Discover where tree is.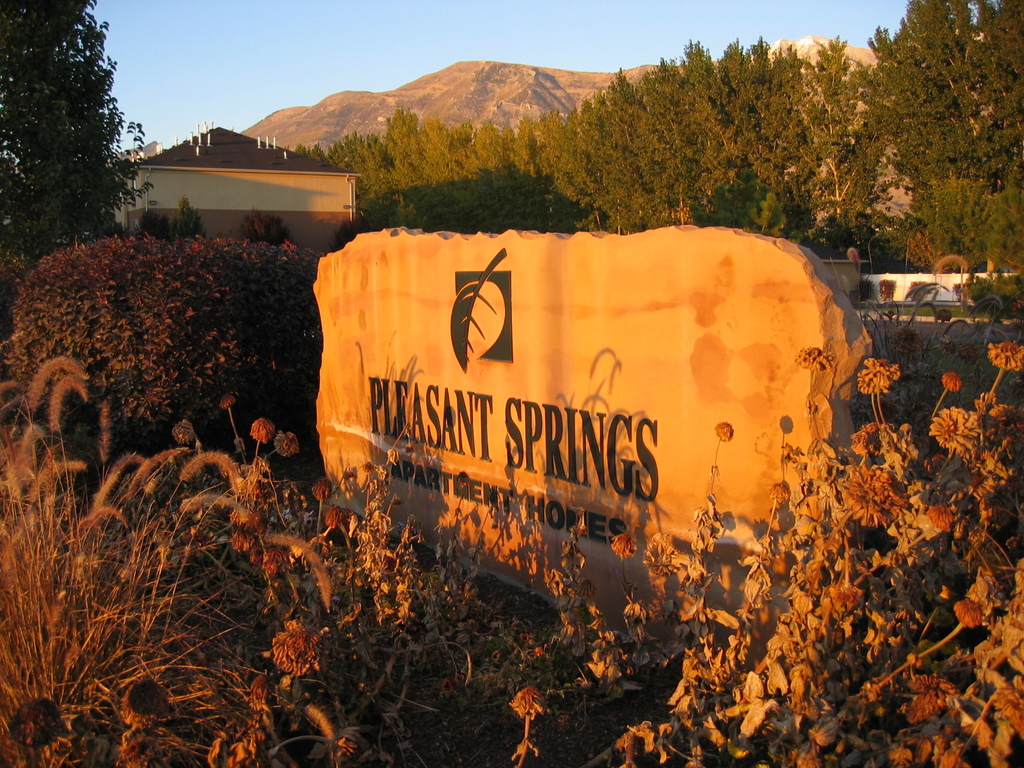
Discovered at (172, 198, 207, 243).
